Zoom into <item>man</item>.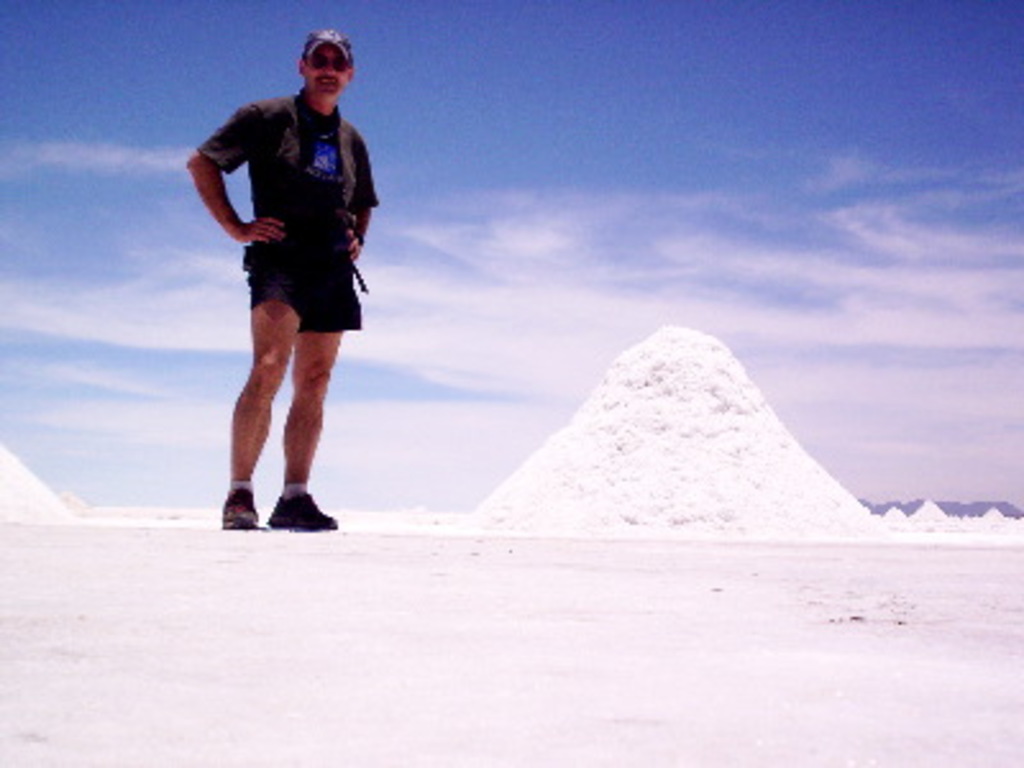
Zoom target: 195,41,379,538.
